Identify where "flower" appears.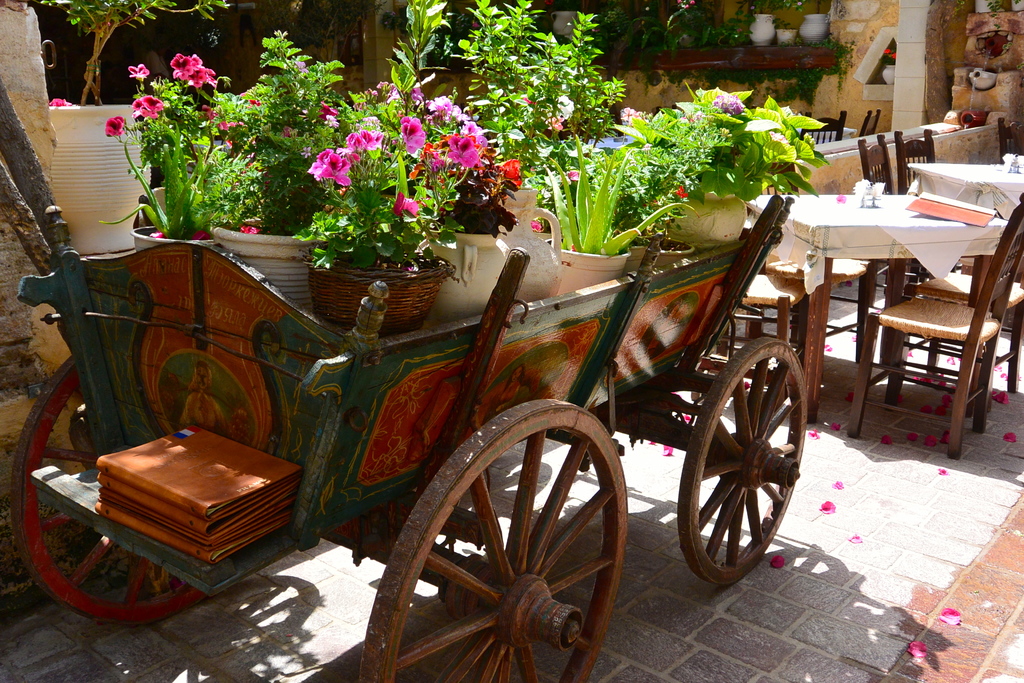
Appears at x1=709, y1=94, x2=746, y2=119.
